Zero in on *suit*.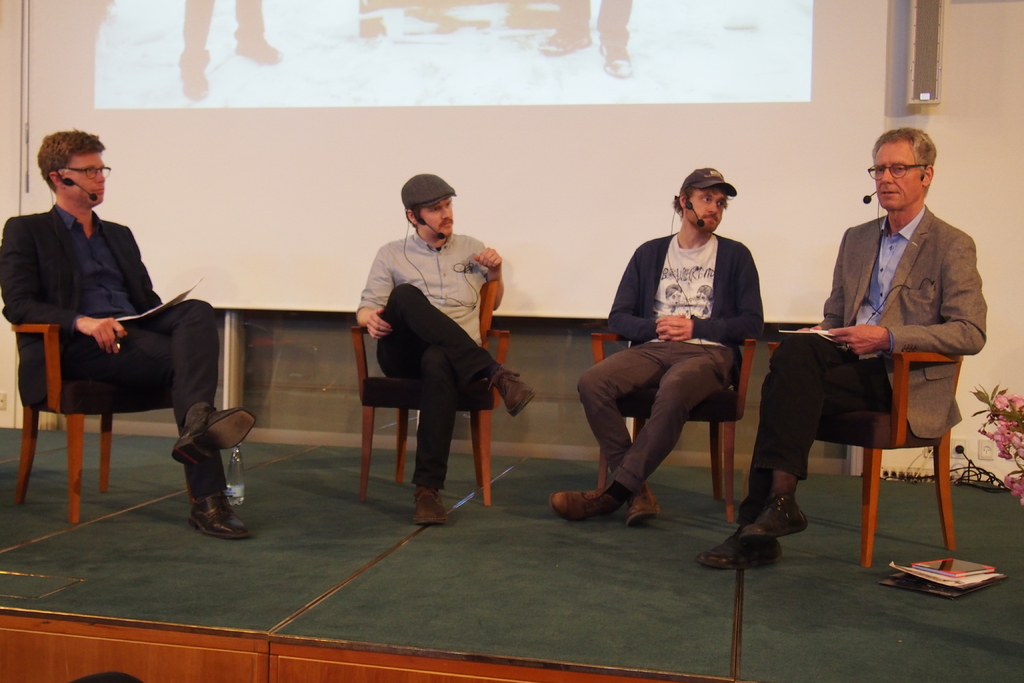
Zeroed in: pyautogui.locateOnScreen(0, 206, 216, 497).
